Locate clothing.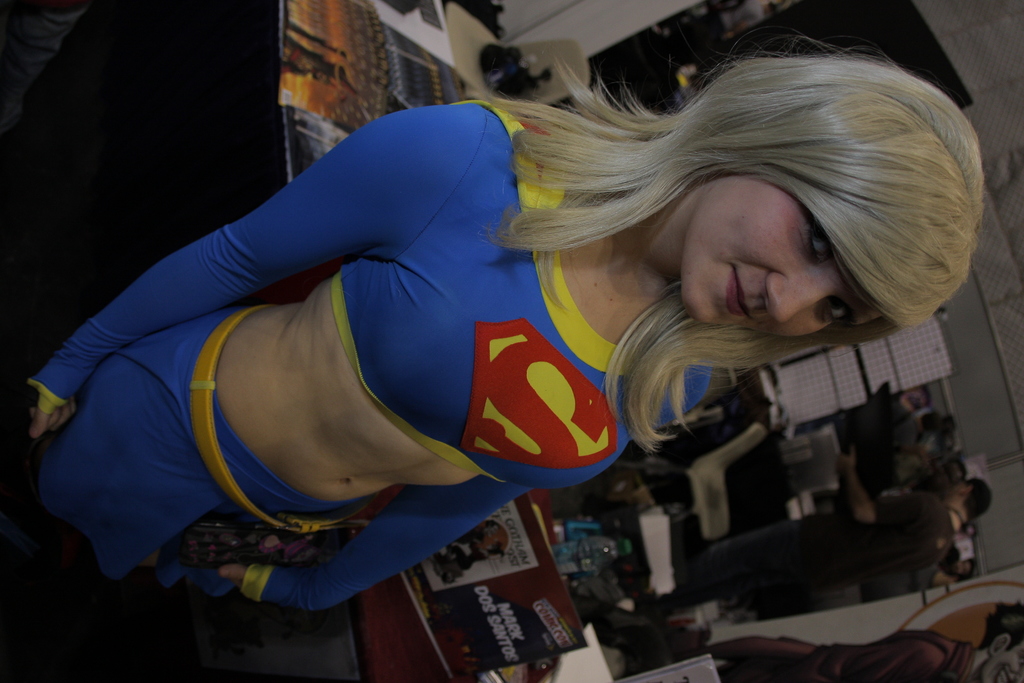
Bounding box: rect(25, 89, 717, 586).
